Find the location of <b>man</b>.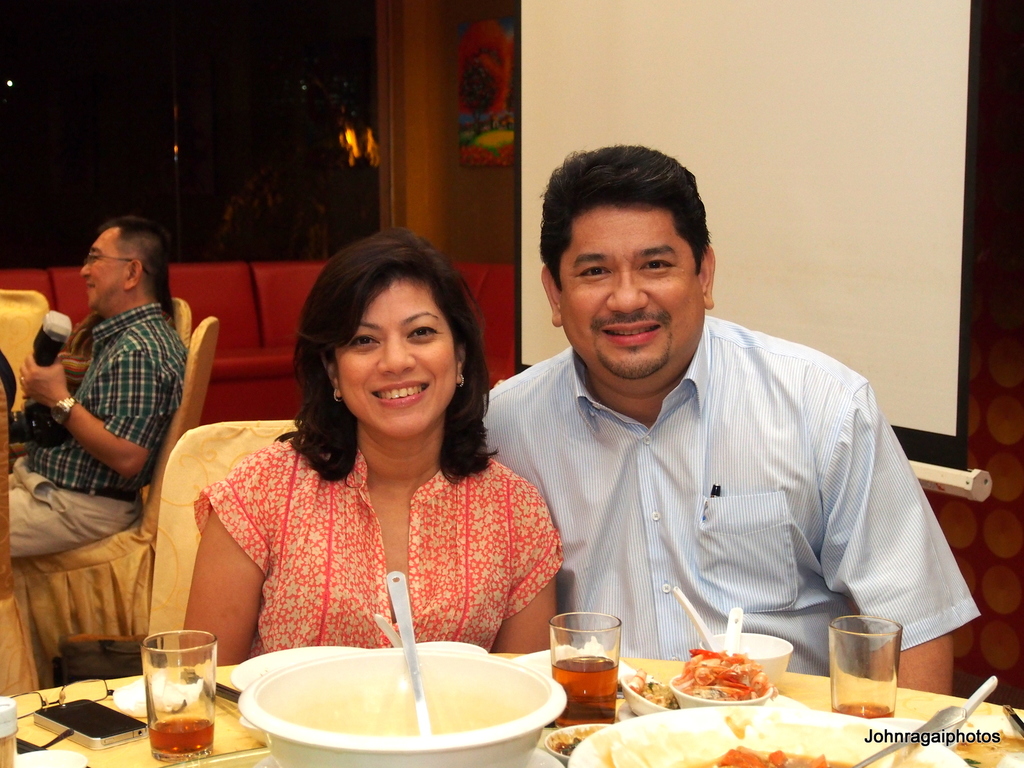
Location: (x1=467, y1=184, x2=970, y2=696).
